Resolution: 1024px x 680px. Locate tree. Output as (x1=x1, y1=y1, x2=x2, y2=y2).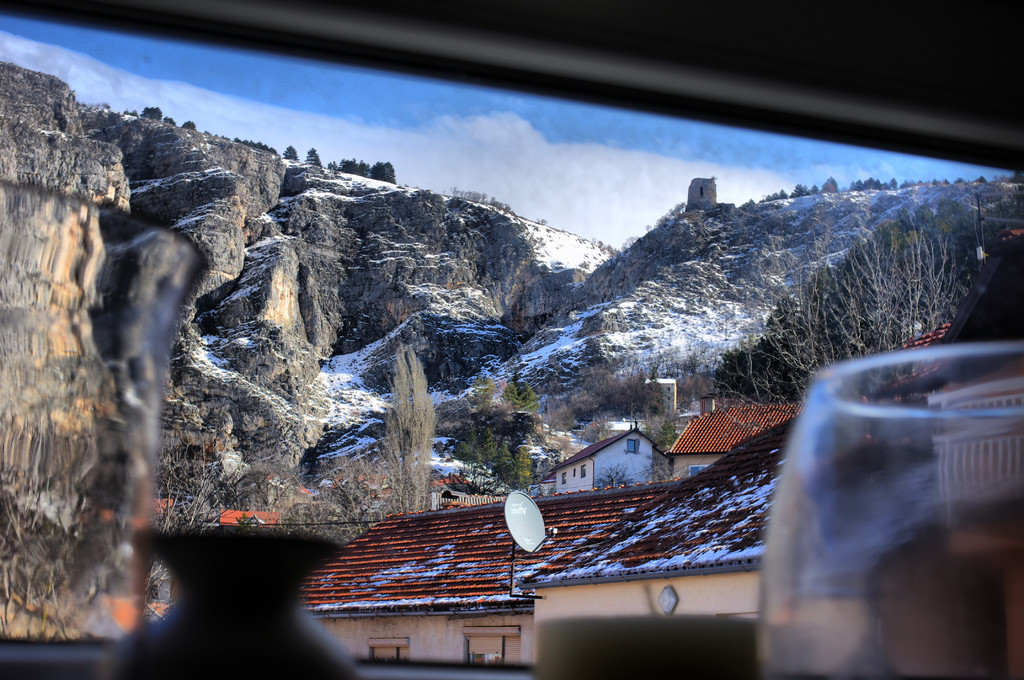
(x1=374, y1=342, x2=433, y2=517).
